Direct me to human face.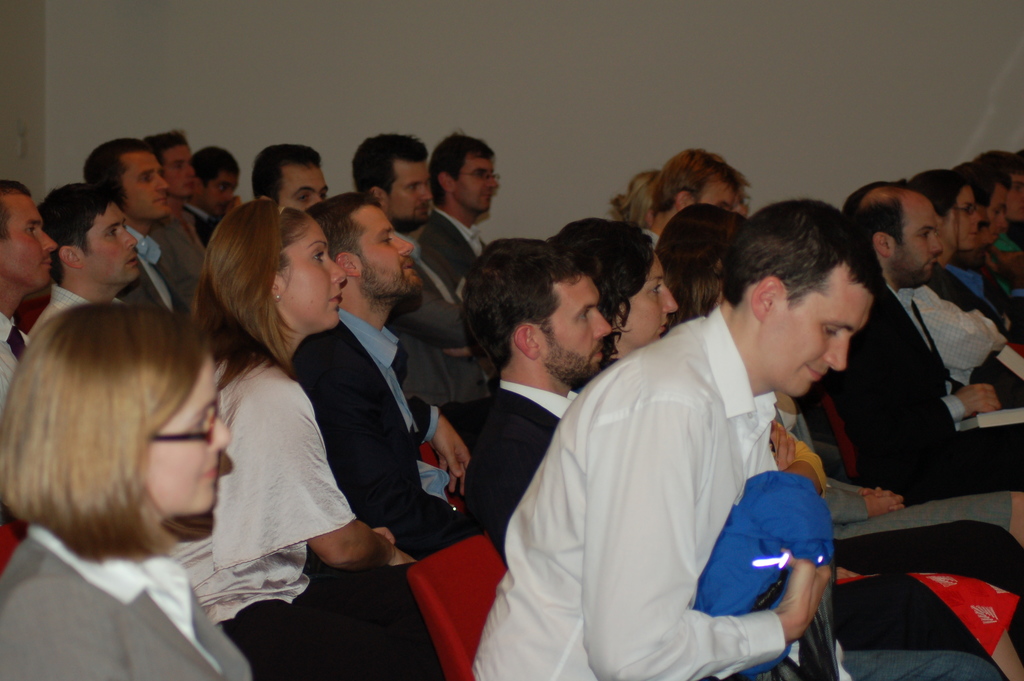
Direction: bbox=[689, 177, 728, 209].
